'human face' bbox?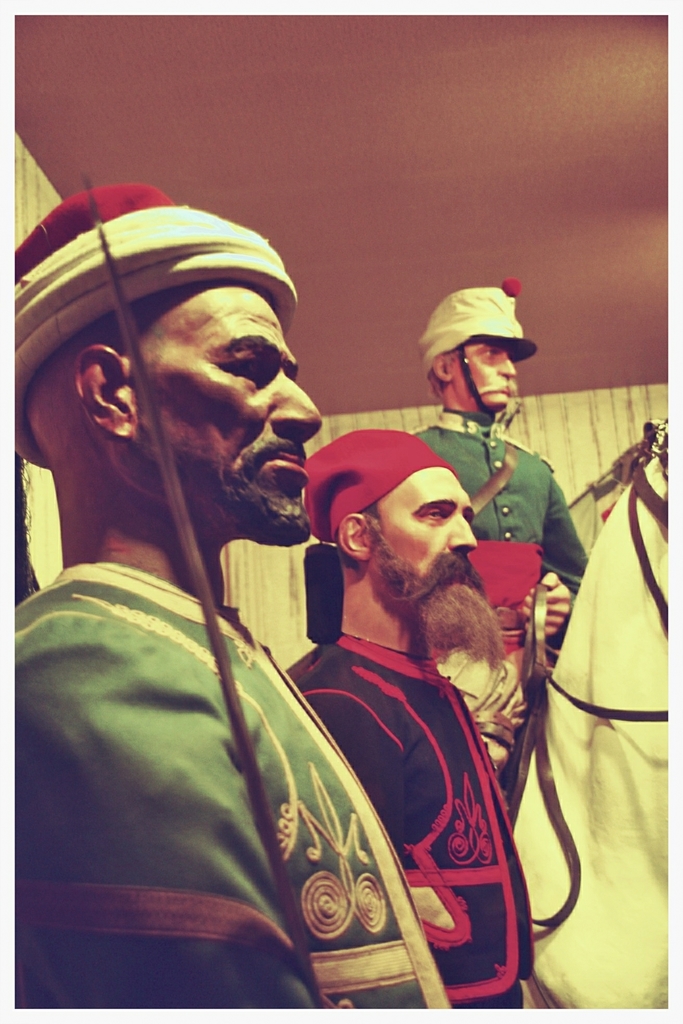
370, 464, 484, 581
